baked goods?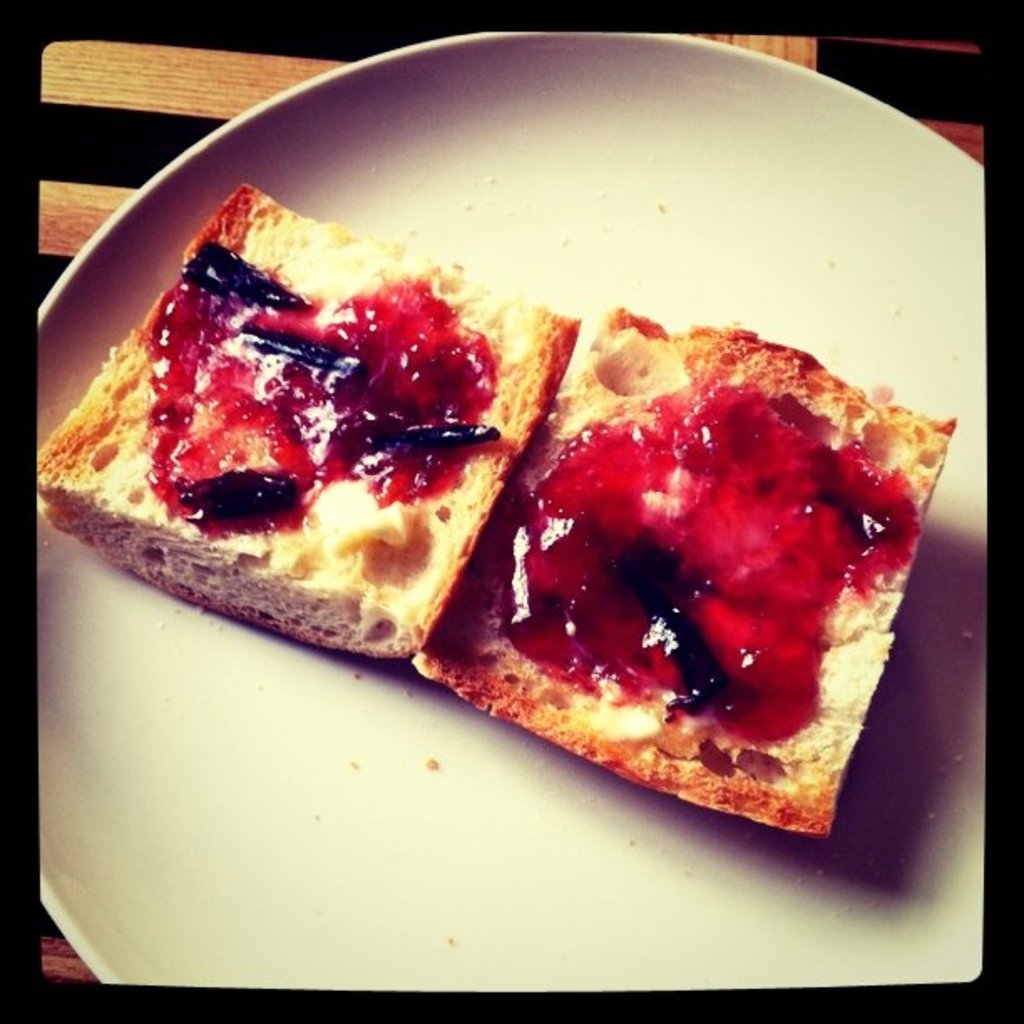
[left=412, top=301, right=960, bottom=848]
